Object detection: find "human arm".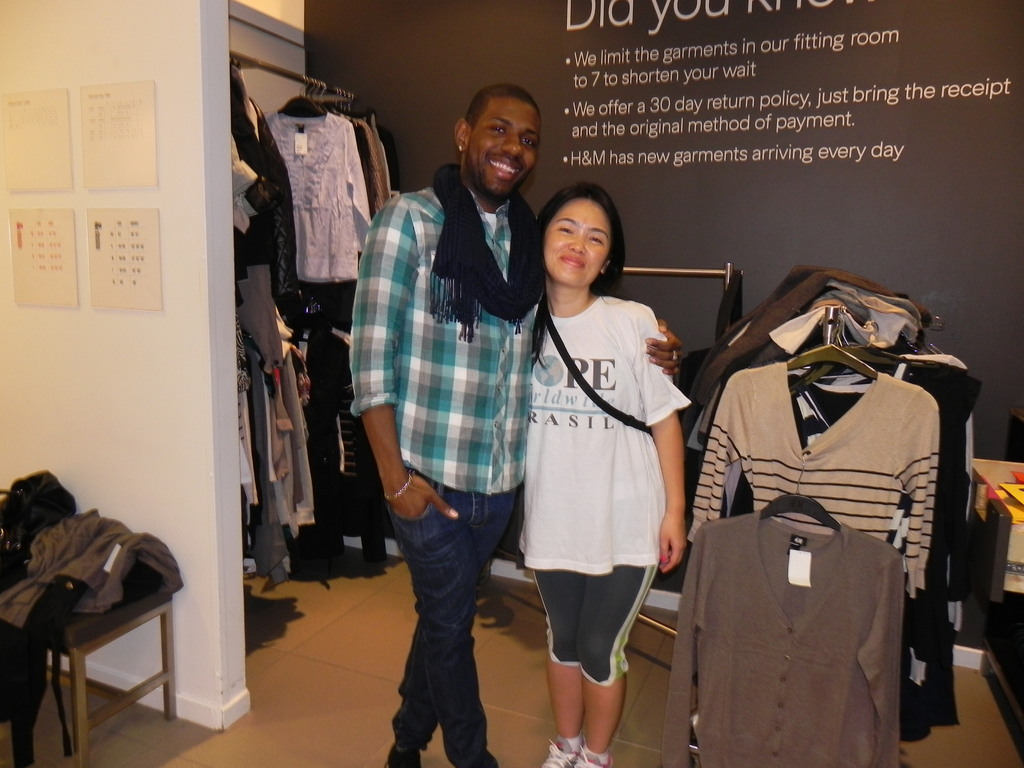
bbox(642, 315, 689, 378).
